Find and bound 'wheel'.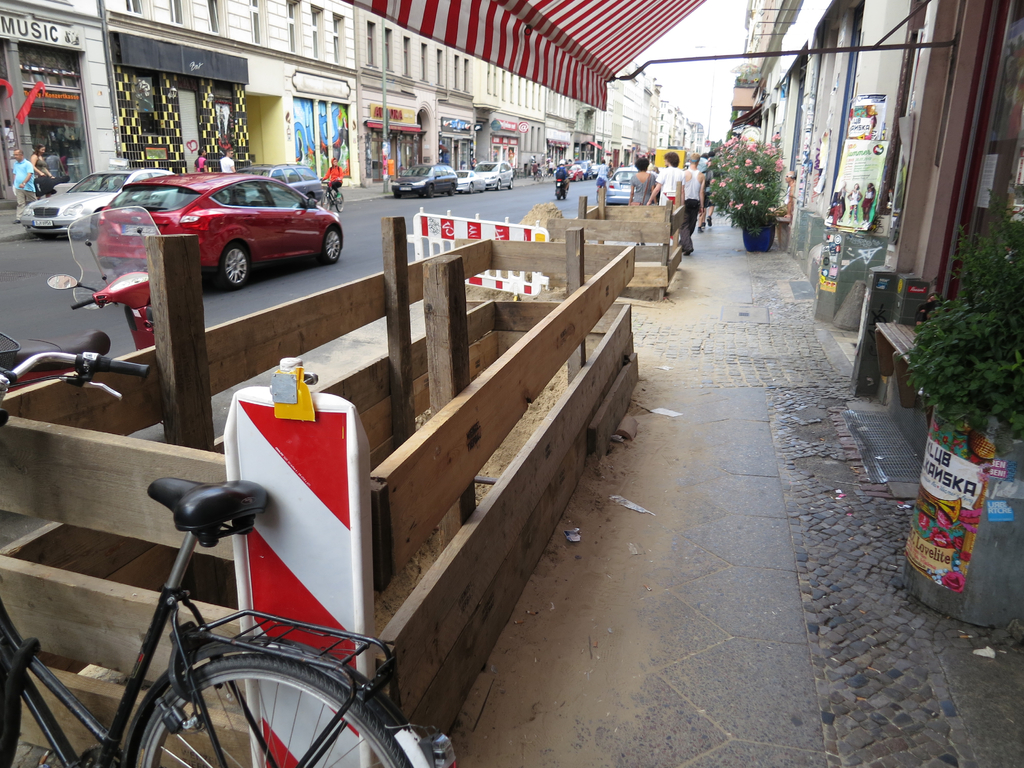
Bound: 422 182 439 199.
